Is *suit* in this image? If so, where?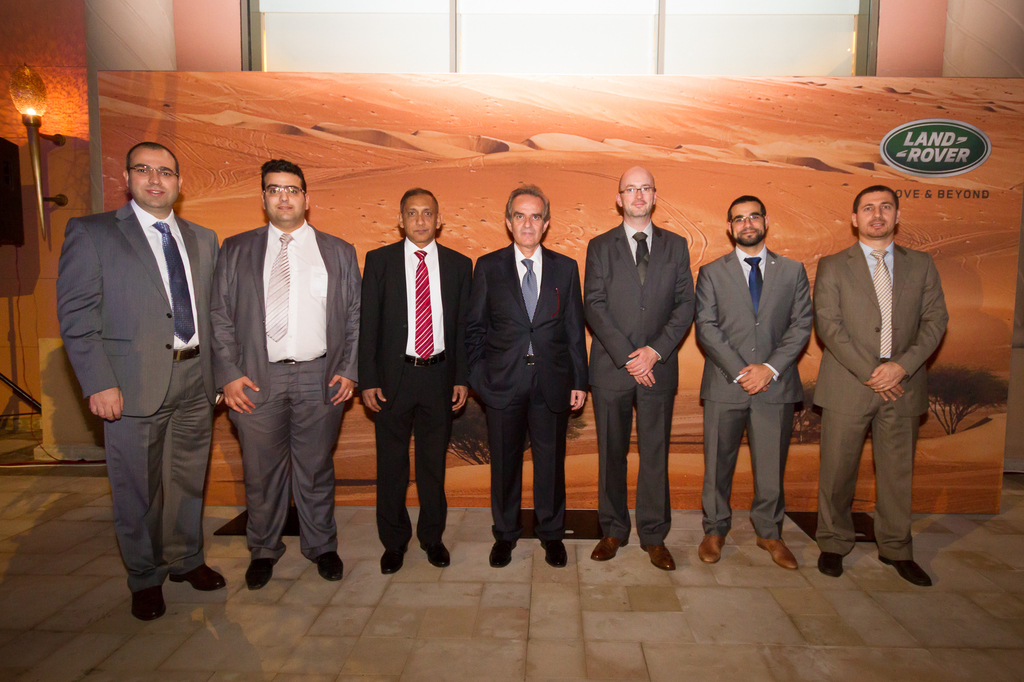
Yes, at 575,215,695,552.
